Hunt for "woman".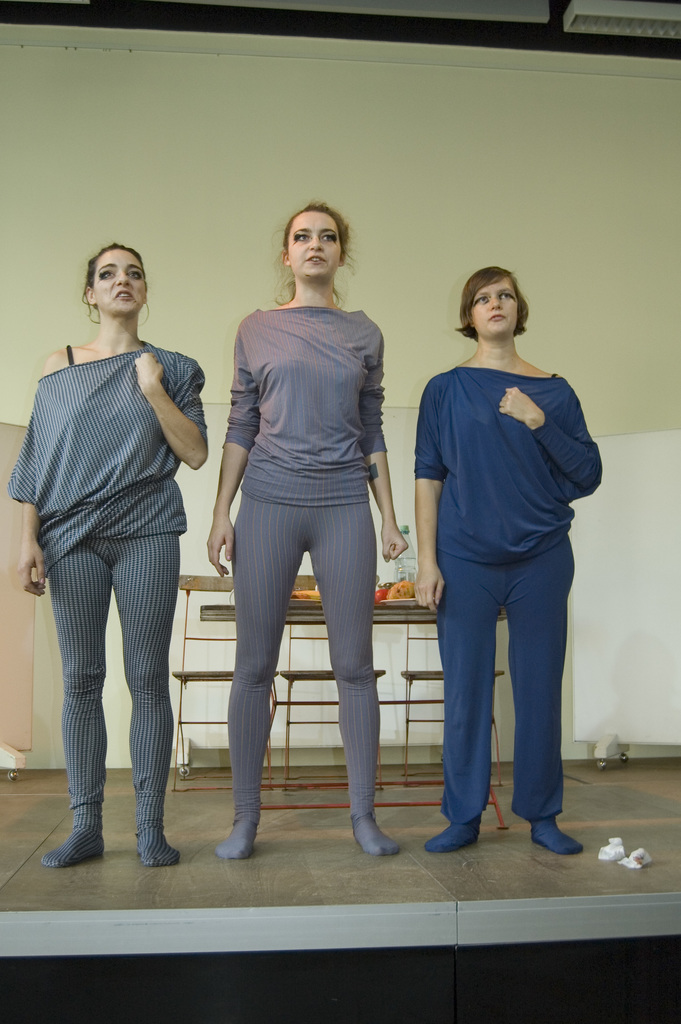
Hunted down at BBox(208, 197, 408, 856).
